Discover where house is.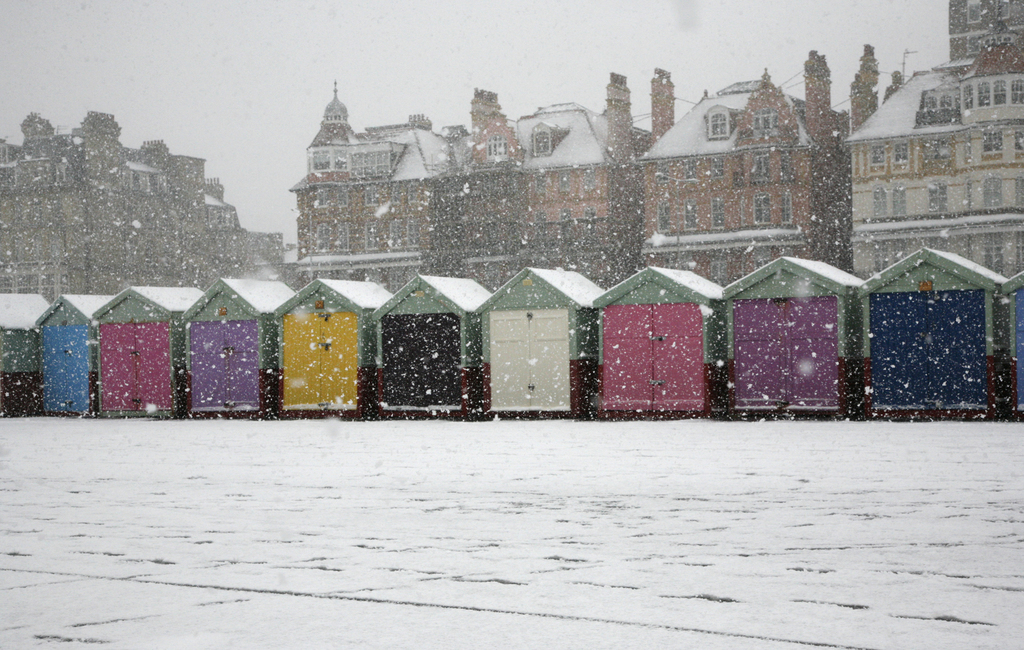
Discovered at select_region(307, 101, 441, 287).
